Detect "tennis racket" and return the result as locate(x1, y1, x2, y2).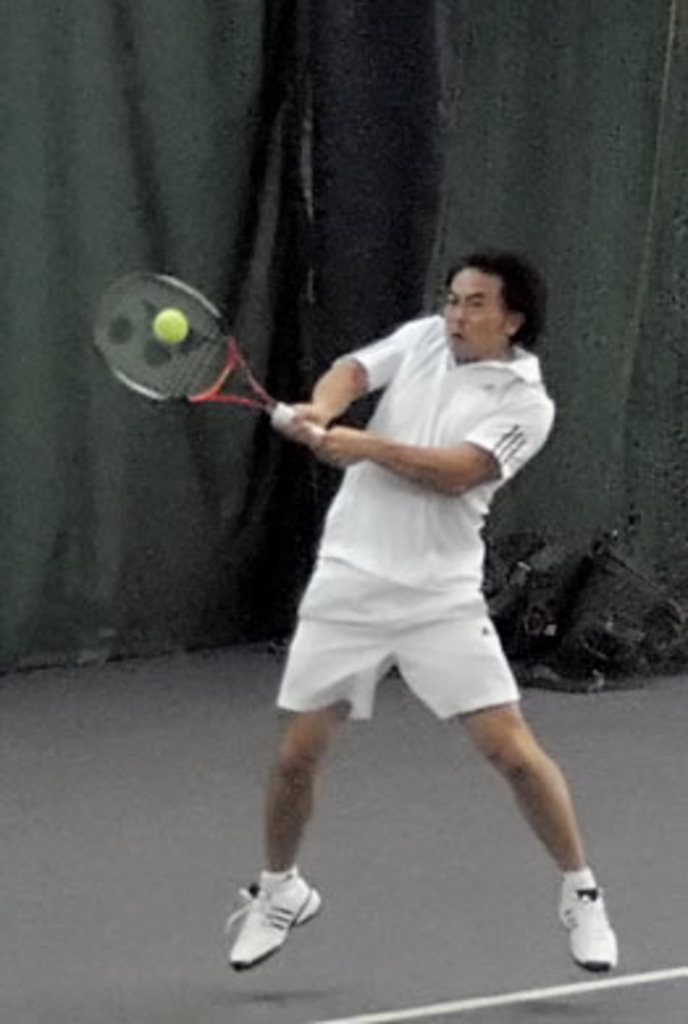
locate(87, 265, 328, 449).
